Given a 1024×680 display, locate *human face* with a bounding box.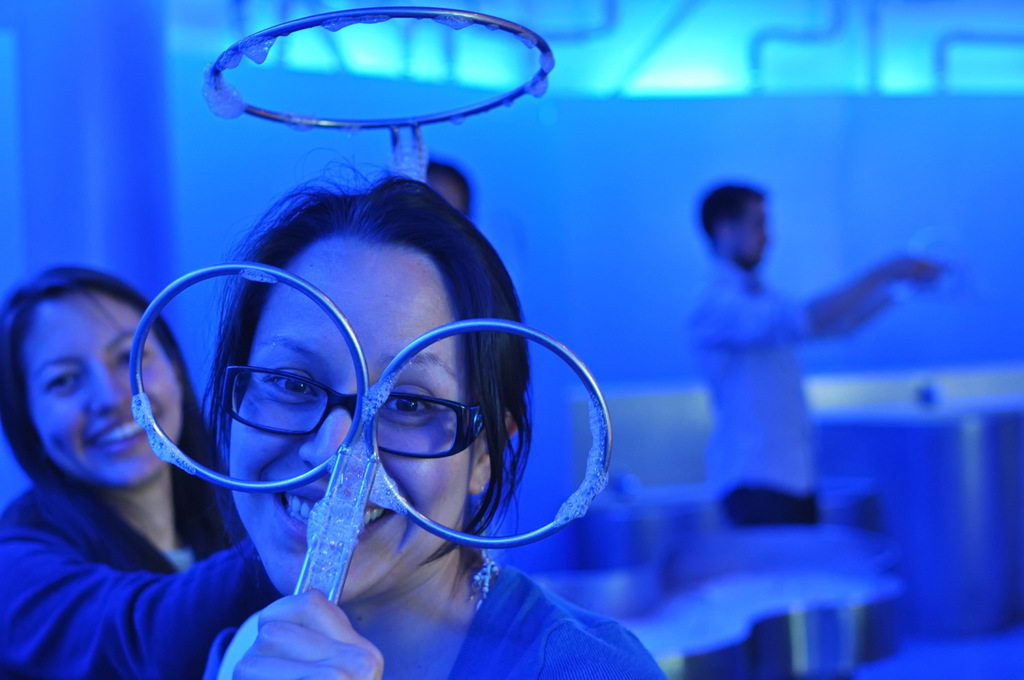
Located: pyautogui.locateOnScreen(23, 296, 179, 480).
